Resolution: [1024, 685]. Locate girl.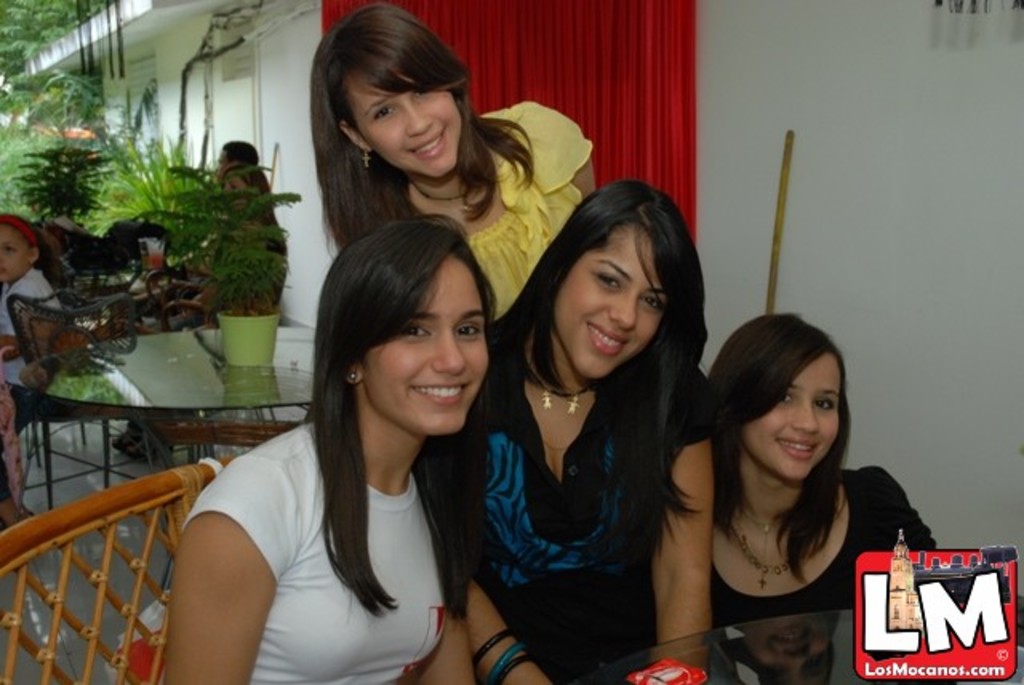
{"left": 165, "top": 211, "right": 494, "bottom": 683}.
